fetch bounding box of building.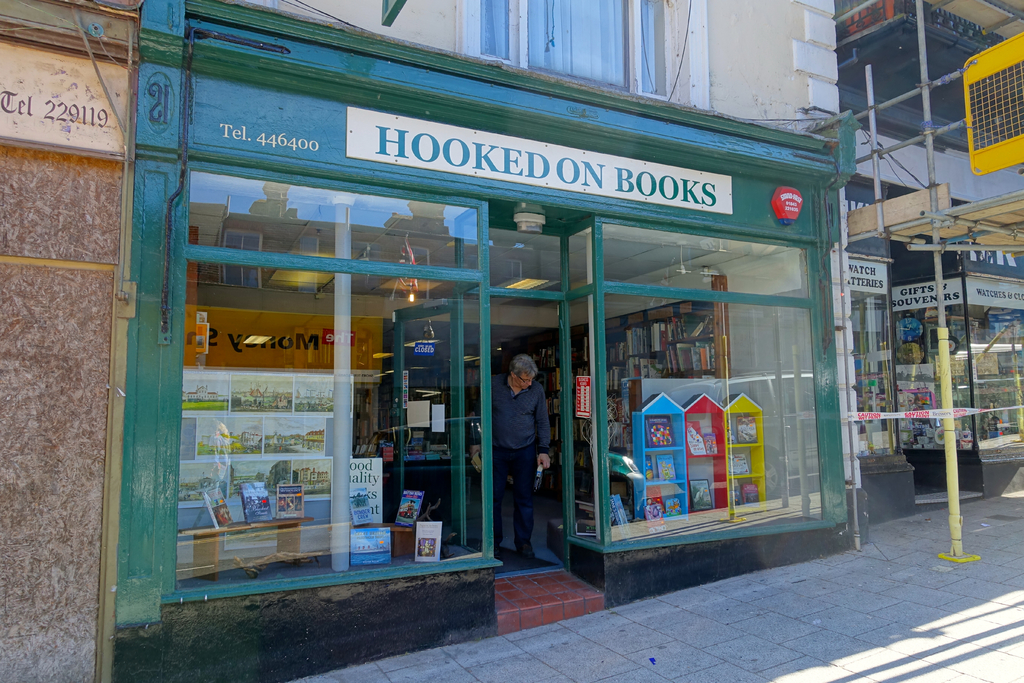
Bbox: 109 0 867 682.
